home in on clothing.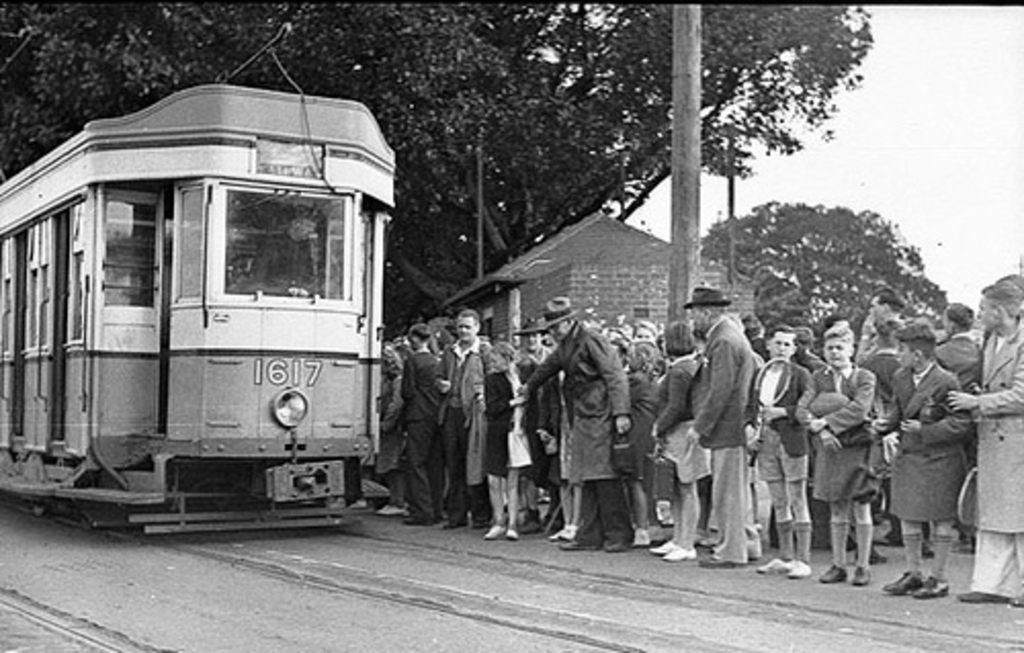
Homed in at left=436, top=338, right=492, bottom=522.
